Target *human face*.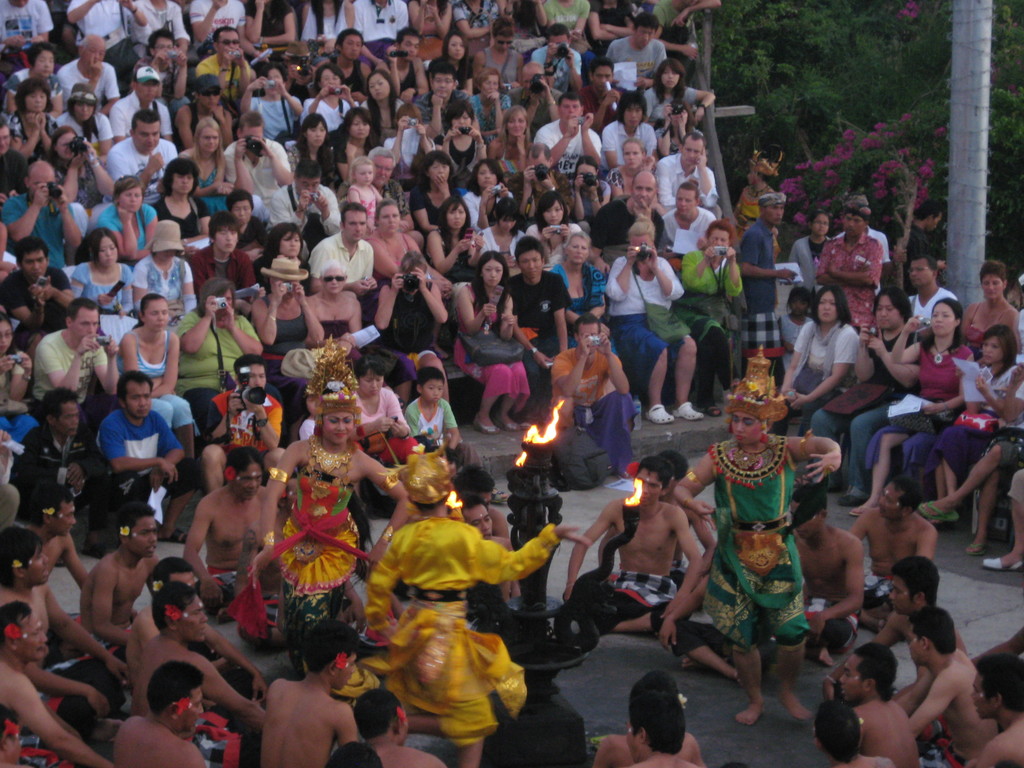
Target region: 626/724/643/762.
